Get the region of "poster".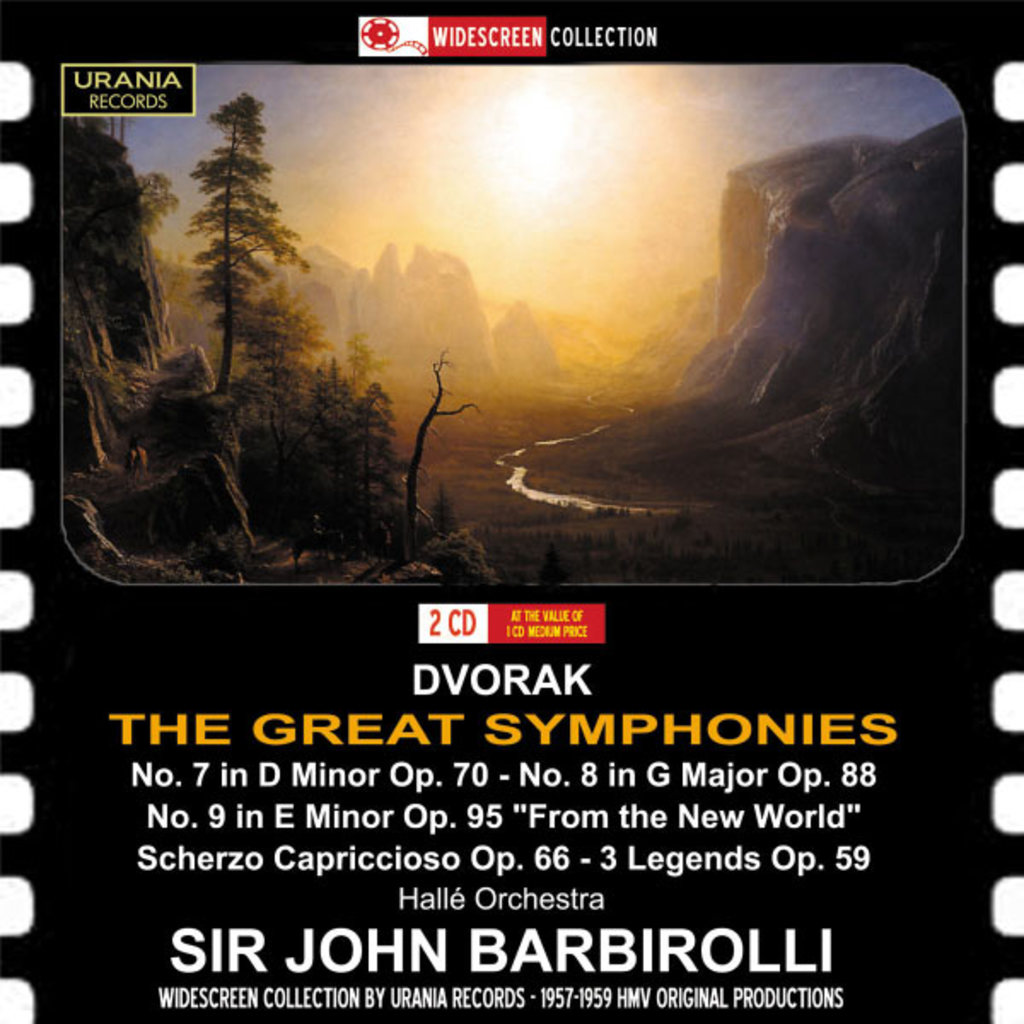
x1=0, y1=0, x2=1022, y2=1022.
